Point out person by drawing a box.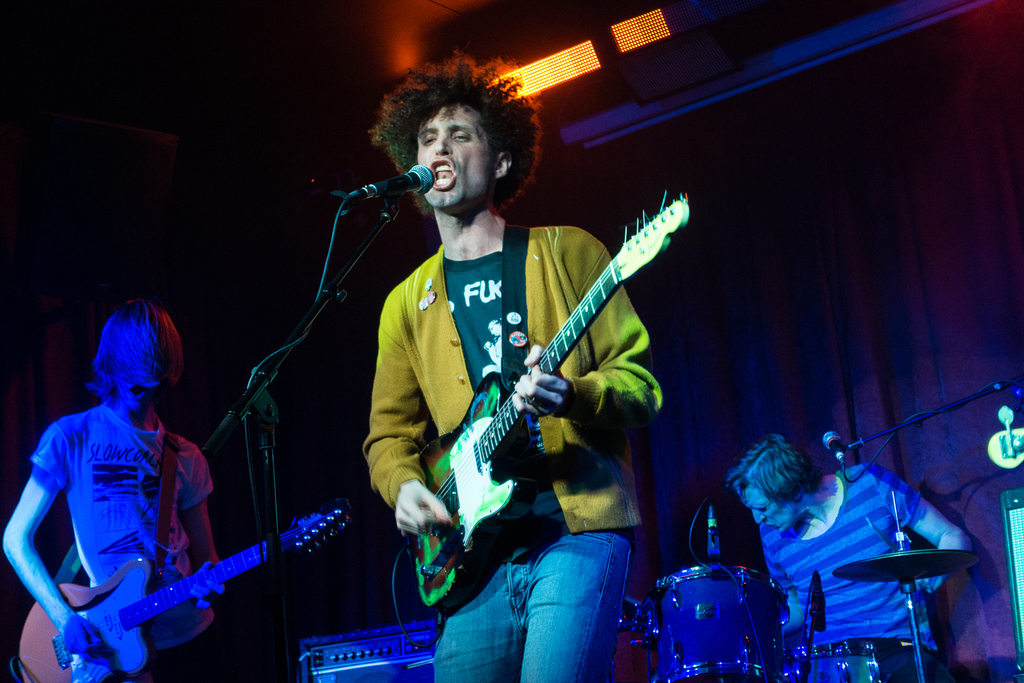
[left=362, top=50, right=663, bottom=682].
